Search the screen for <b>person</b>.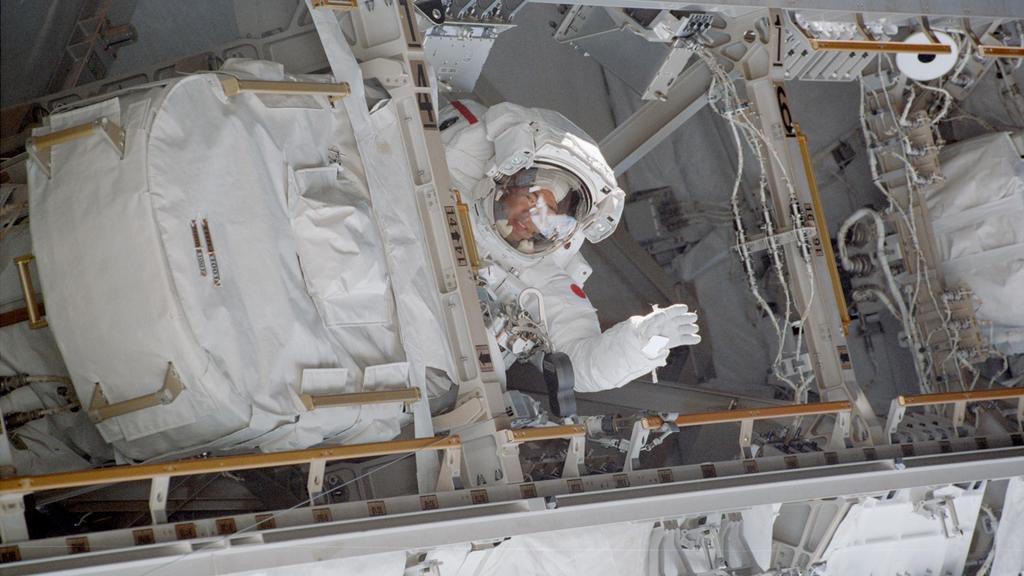
Found at <bbox>435, 98, 701, 394</bbox>.
